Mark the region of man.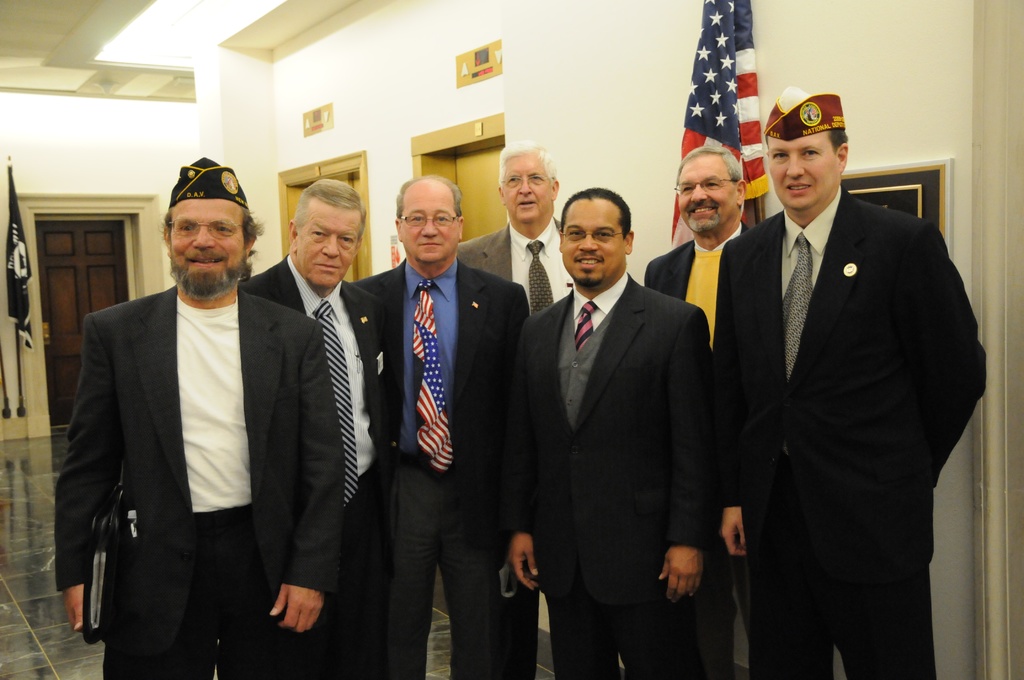
Region: box(635, 149, 753, 679).
